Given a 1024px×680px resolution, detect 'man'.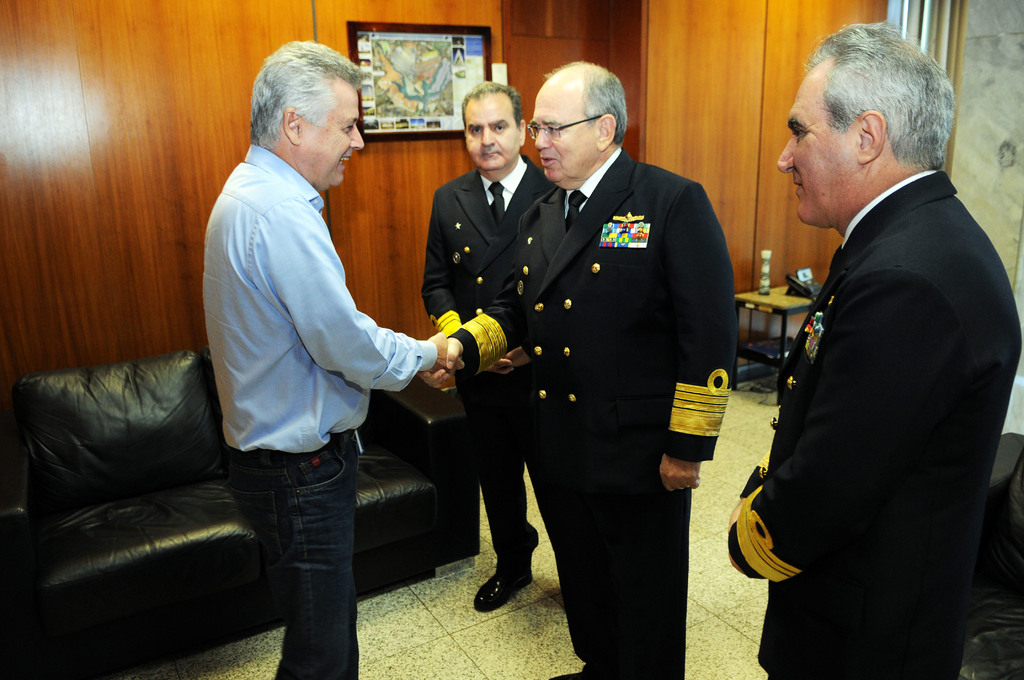
727 19 1018 679.
